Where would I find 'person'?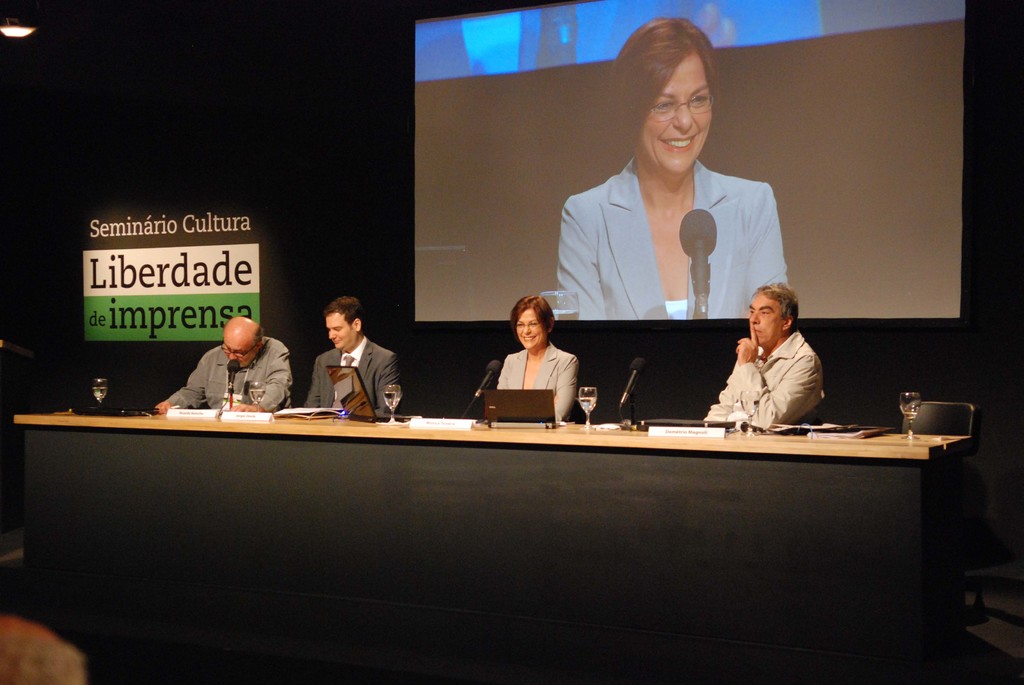
At rect(703, 285, 824, 432).
